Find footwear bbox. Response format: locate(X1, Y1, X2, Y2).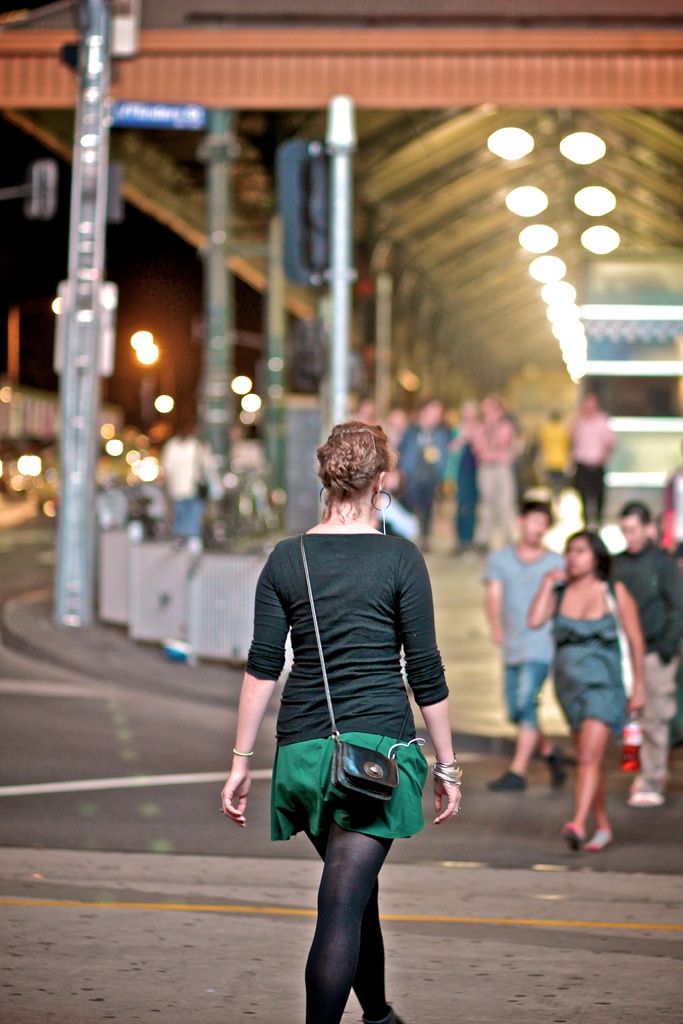
locate(628, 788, 663, 800).
